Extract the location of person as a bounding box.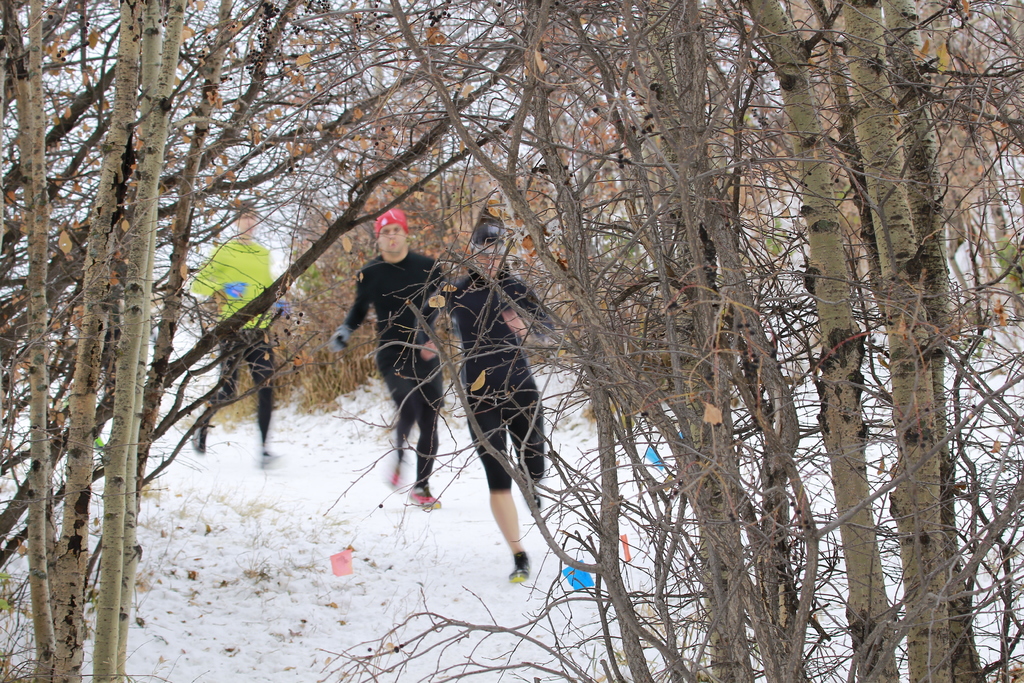
<bbox>184, 199, 289, 473</bbox>.
